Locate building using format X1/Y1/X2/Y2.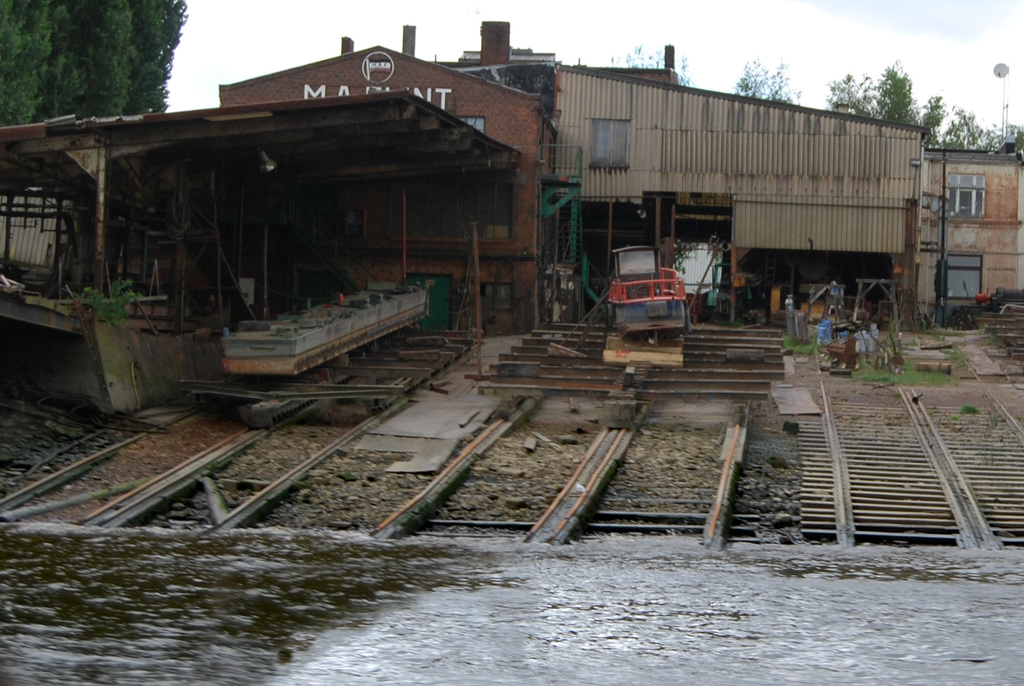
219/20/557/335.
